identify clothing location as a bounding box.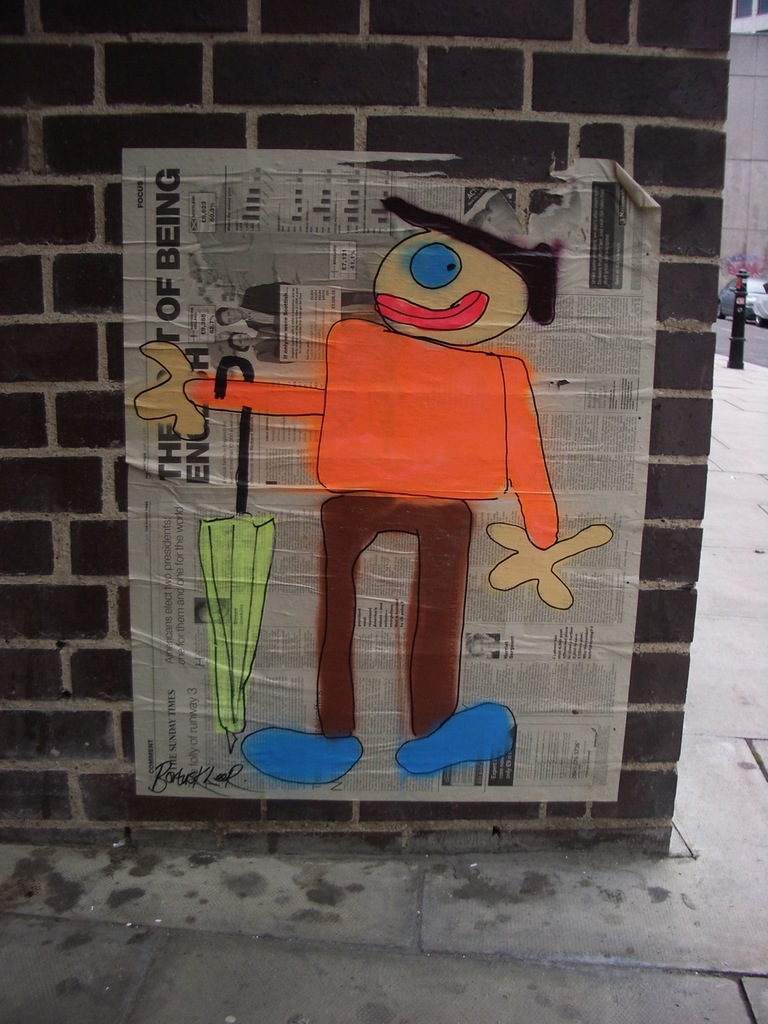
190/323/559/733.
